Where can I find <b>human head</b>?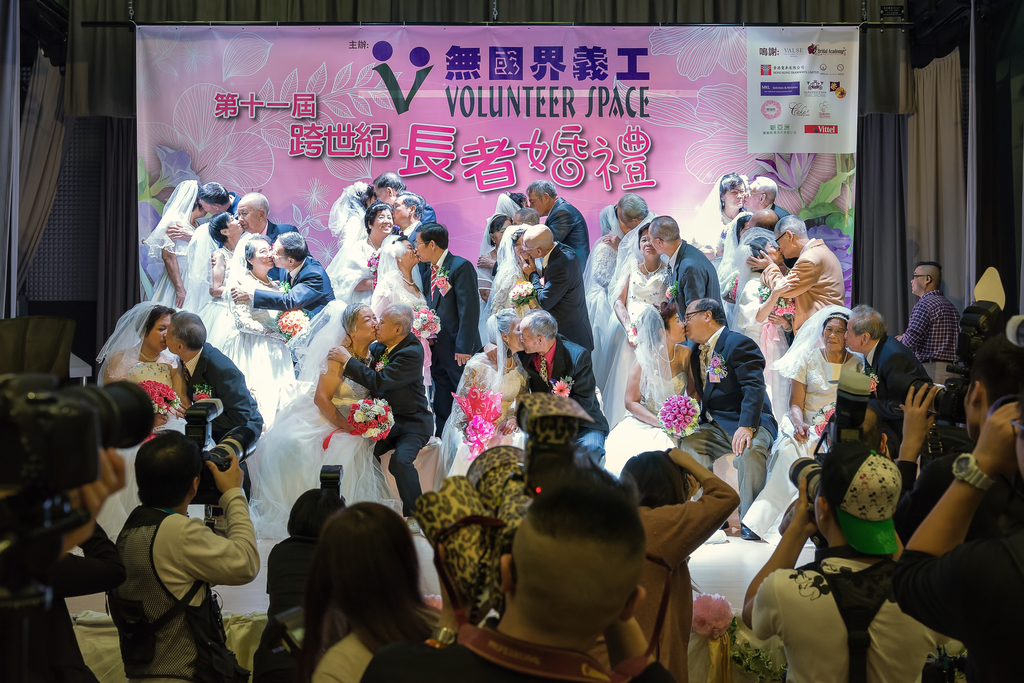
You can find it at <bbox>682, 299, 726, 342</bbox>.
